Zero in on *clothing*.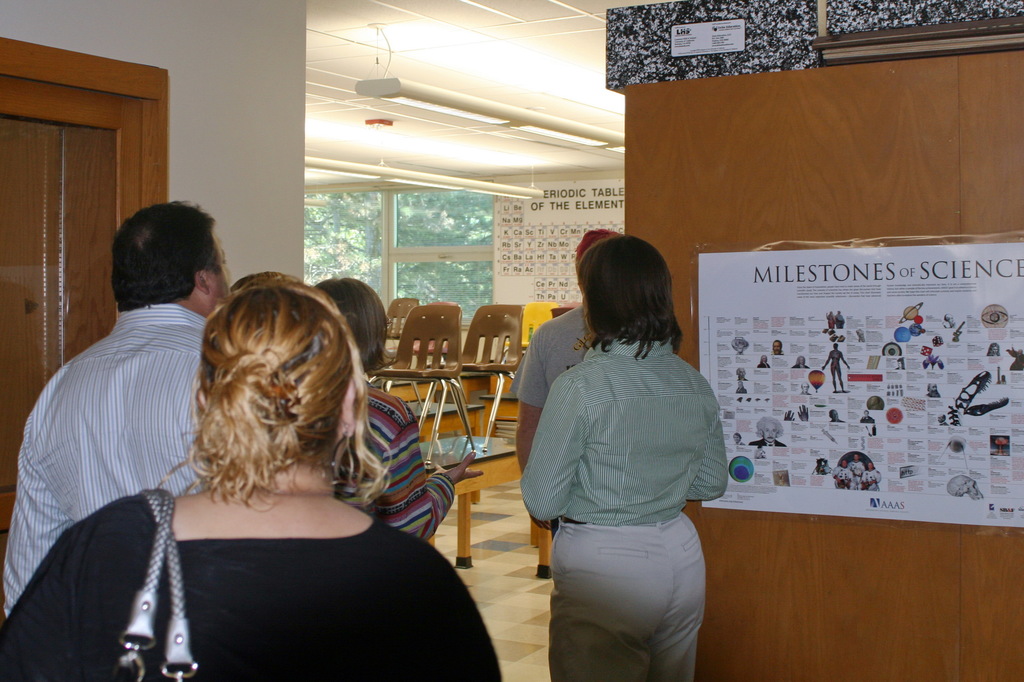
Zeroed in: <region>0, 301, 207, 612</region>.
